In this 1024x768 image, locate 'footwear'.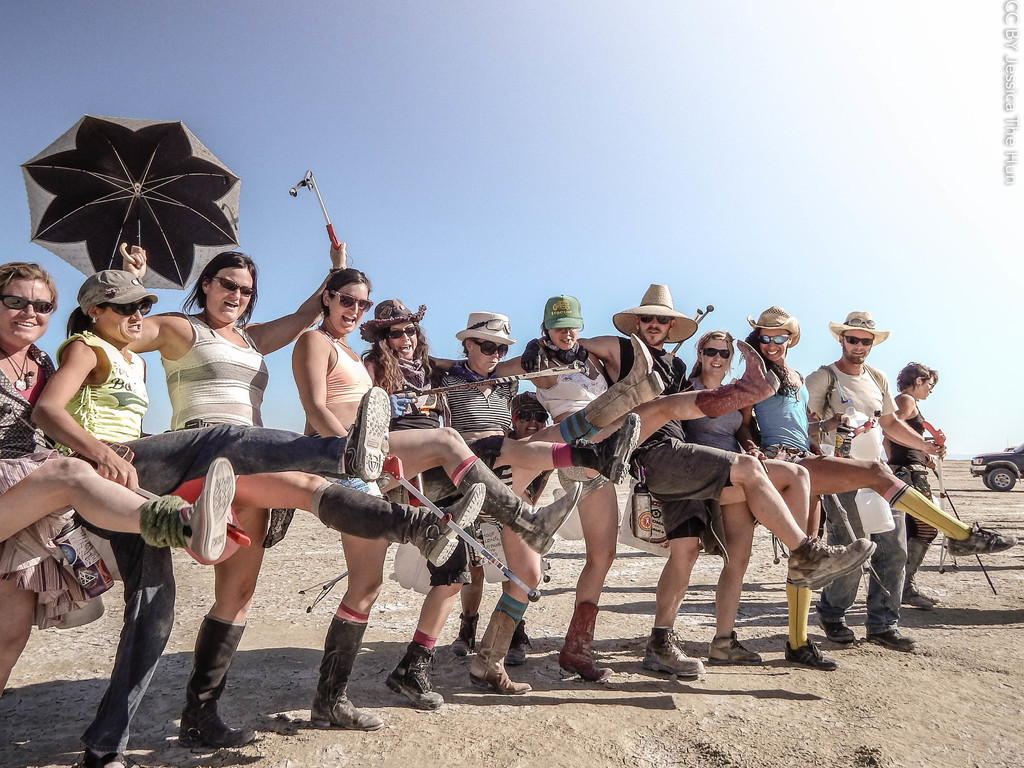
Bounding box: 816, 618, 857, 644.
